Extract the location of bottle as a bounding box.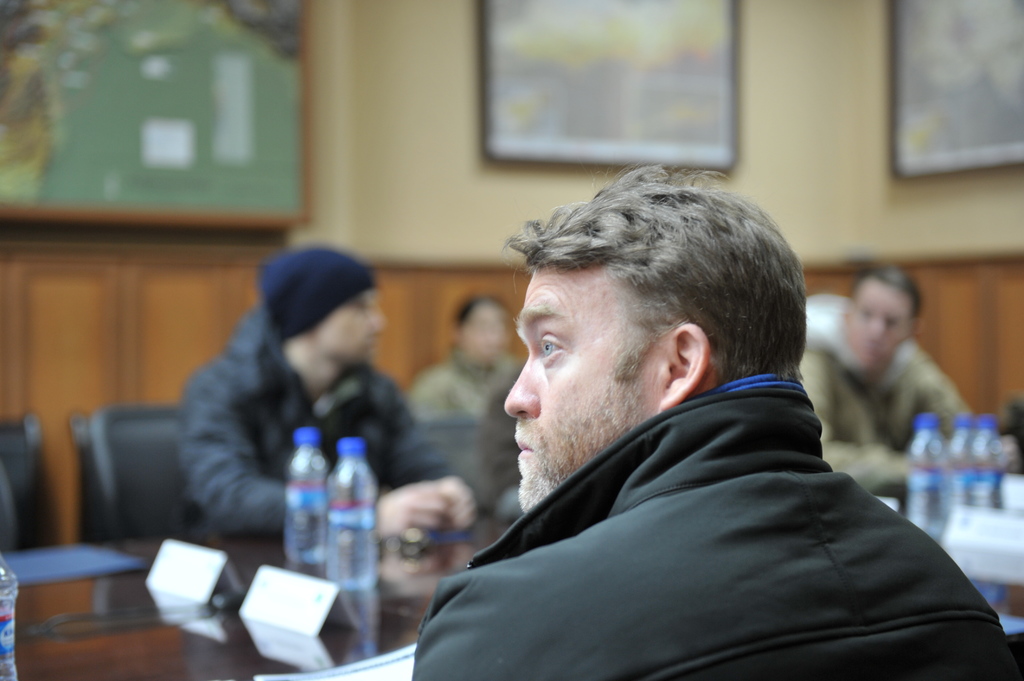
326 437 377 587.
